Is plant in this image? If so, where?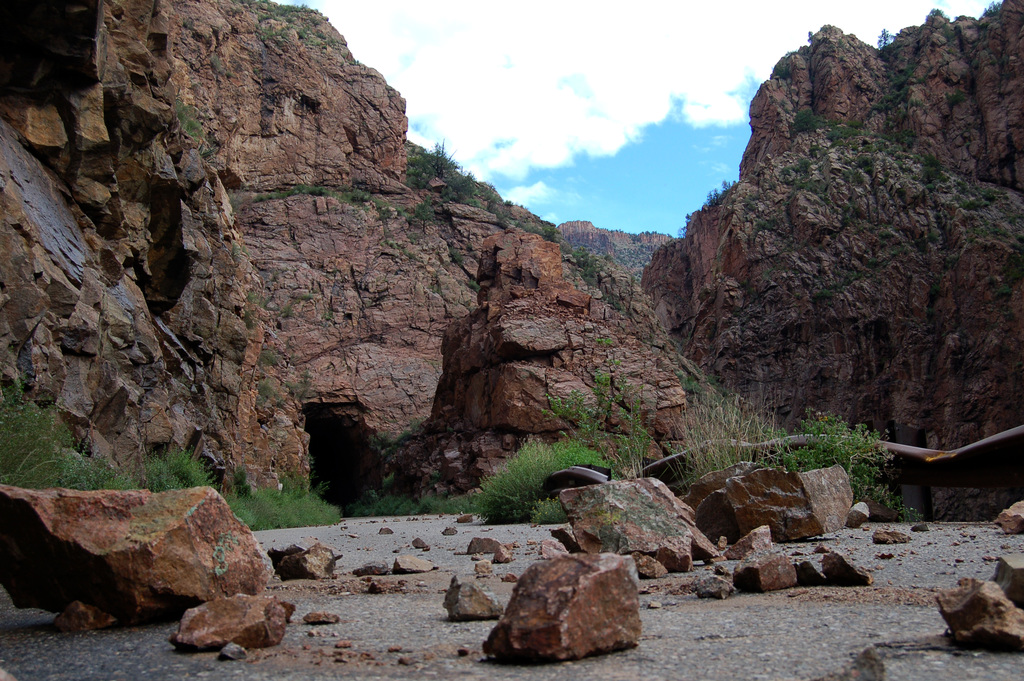
Yes, at l=248, t=277, r=266, b=308.
